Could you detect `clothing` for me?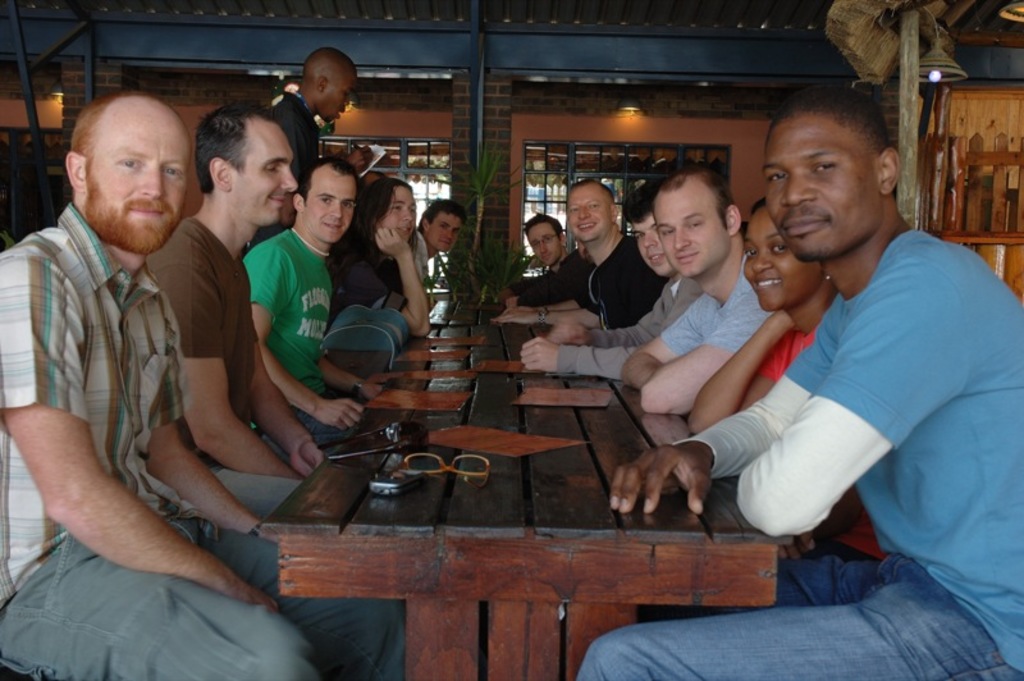
Detection result: 571/232/1023/680.
